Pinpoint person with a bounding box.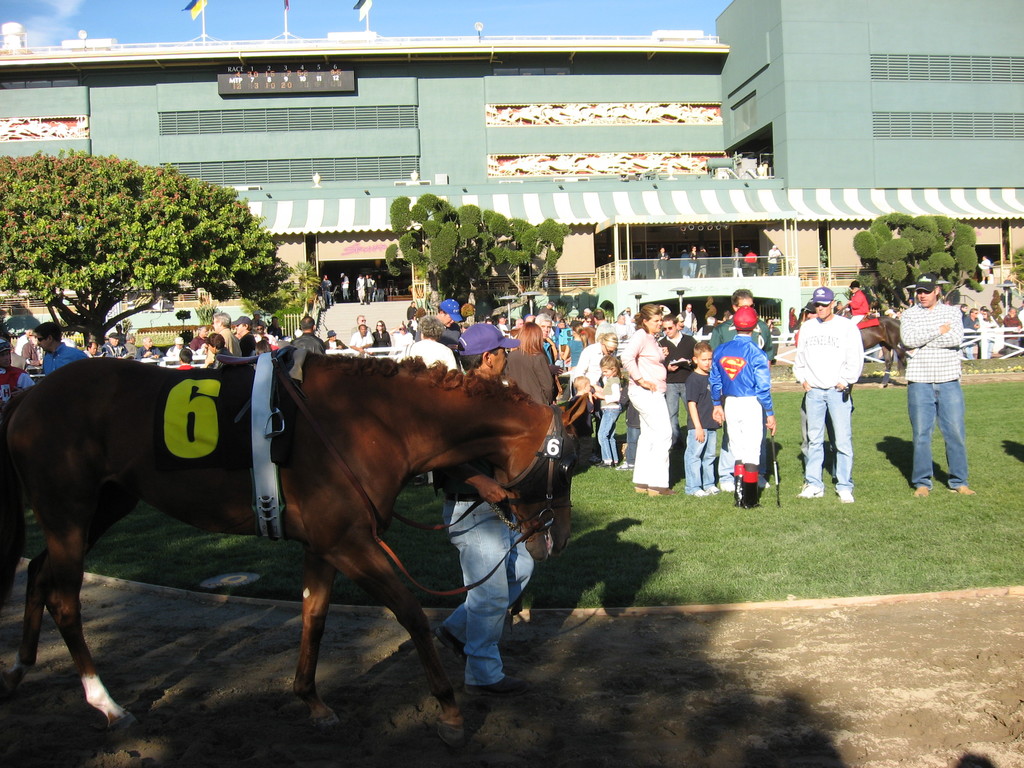
(358, 321, 369, 353).
